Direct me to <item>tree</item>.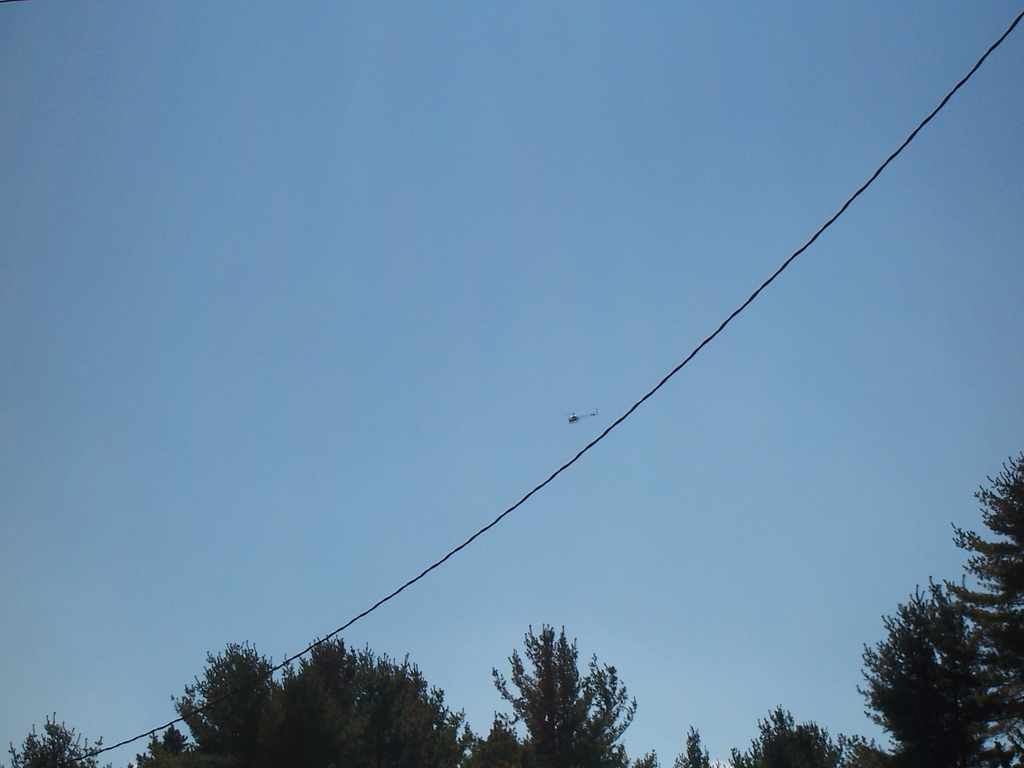
Direction: [636,723,745,767].
